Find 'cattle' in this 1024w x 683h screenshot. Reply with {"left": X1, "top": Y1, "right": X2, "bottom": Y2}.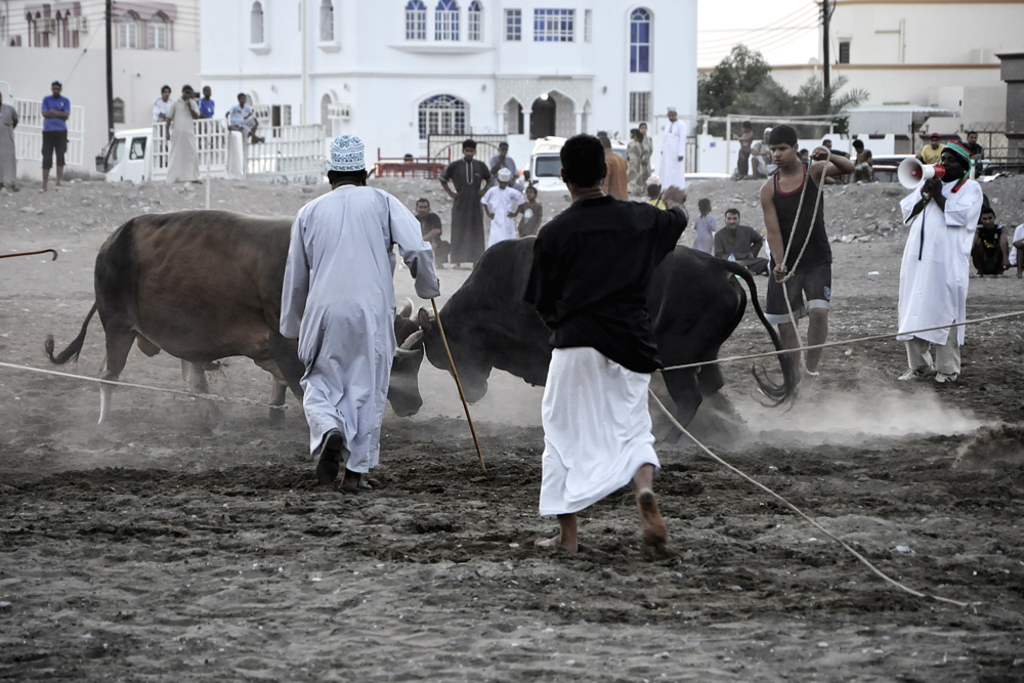
{"left": 69, "top": 193, "right": 449, "bottom": 478}.
